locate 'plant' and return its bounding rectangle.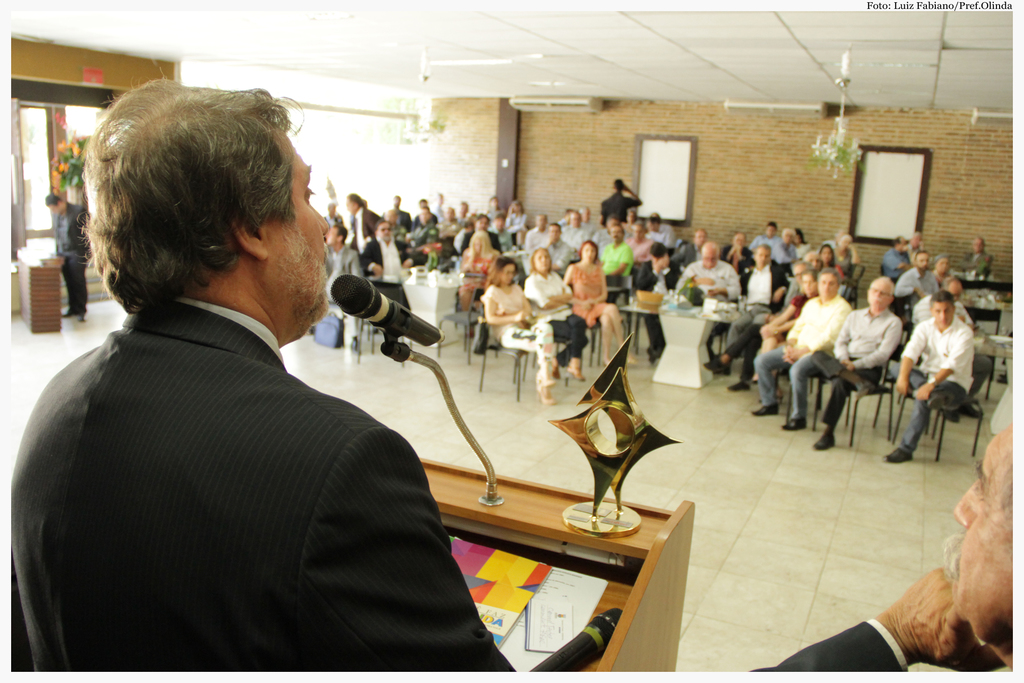
(50,130,85,196).
